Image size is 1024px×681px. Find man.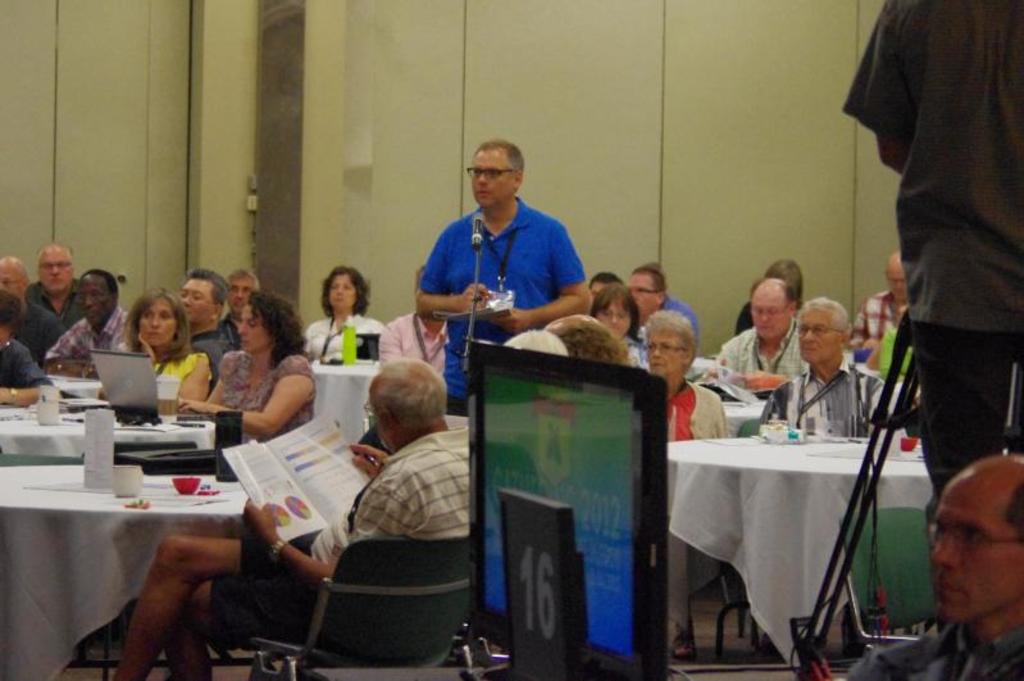
<region>841, 455, 1023, 680</region>.
